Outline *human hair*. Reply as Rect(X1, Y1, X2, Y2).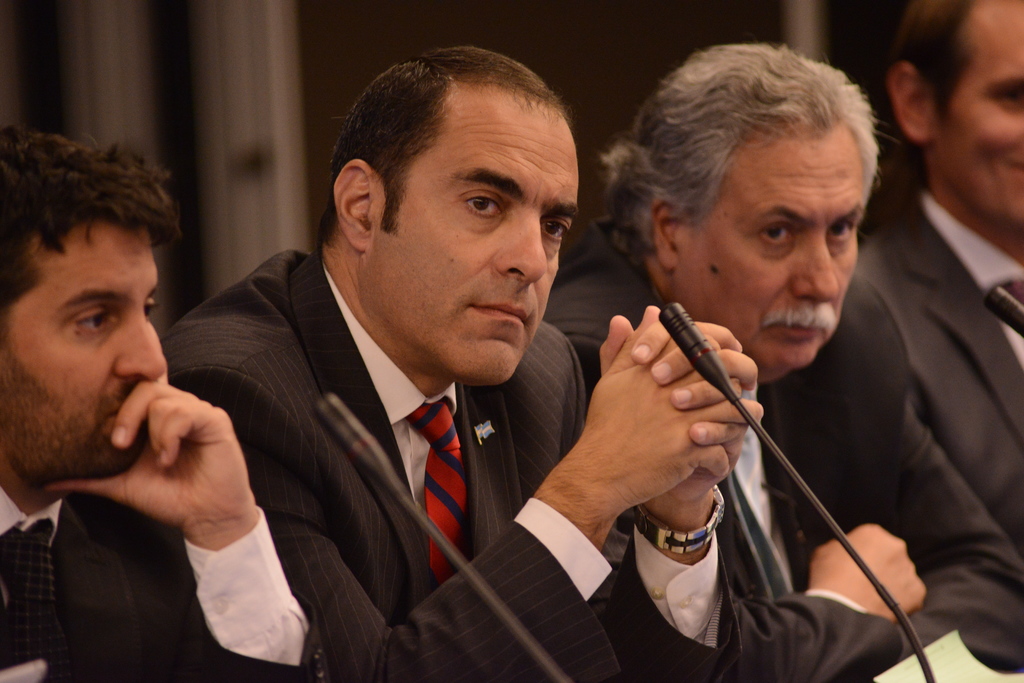
Rect(0, 118, 181, 315).
